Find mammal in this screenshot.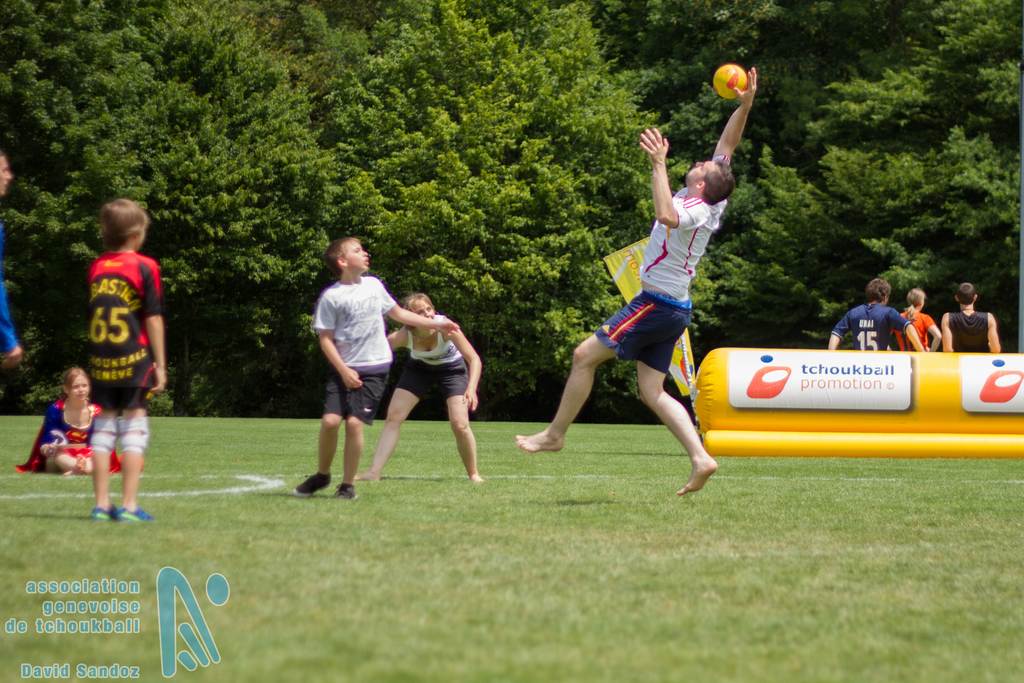
The bounding box for mammal is {"x1": 294, "y1": 236, "x2": 456, "y2": 498}.
